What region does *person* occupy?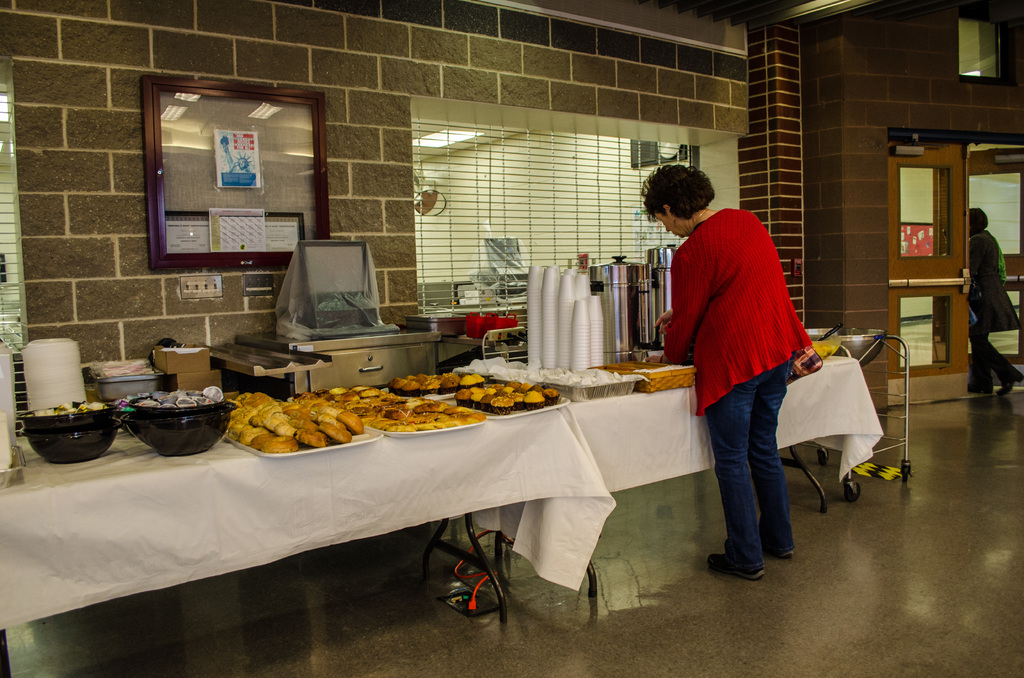
964 205 1023 401.
